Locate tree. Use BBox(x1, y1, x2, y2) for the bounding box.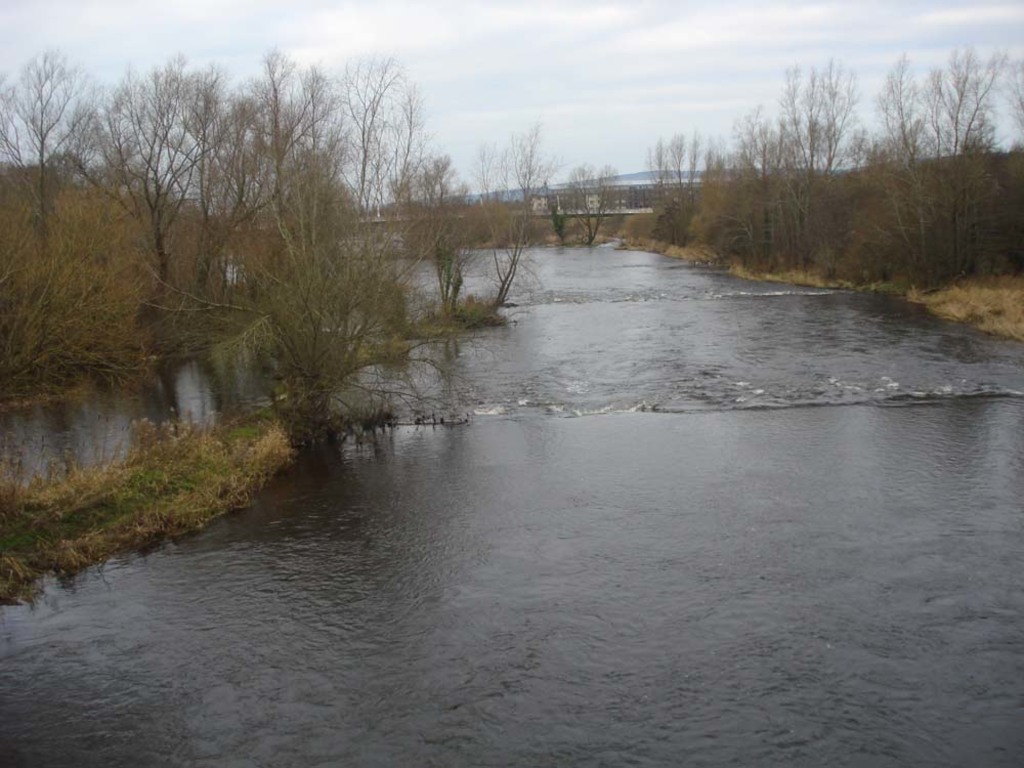
BBox(381, 141, 477, 252).
